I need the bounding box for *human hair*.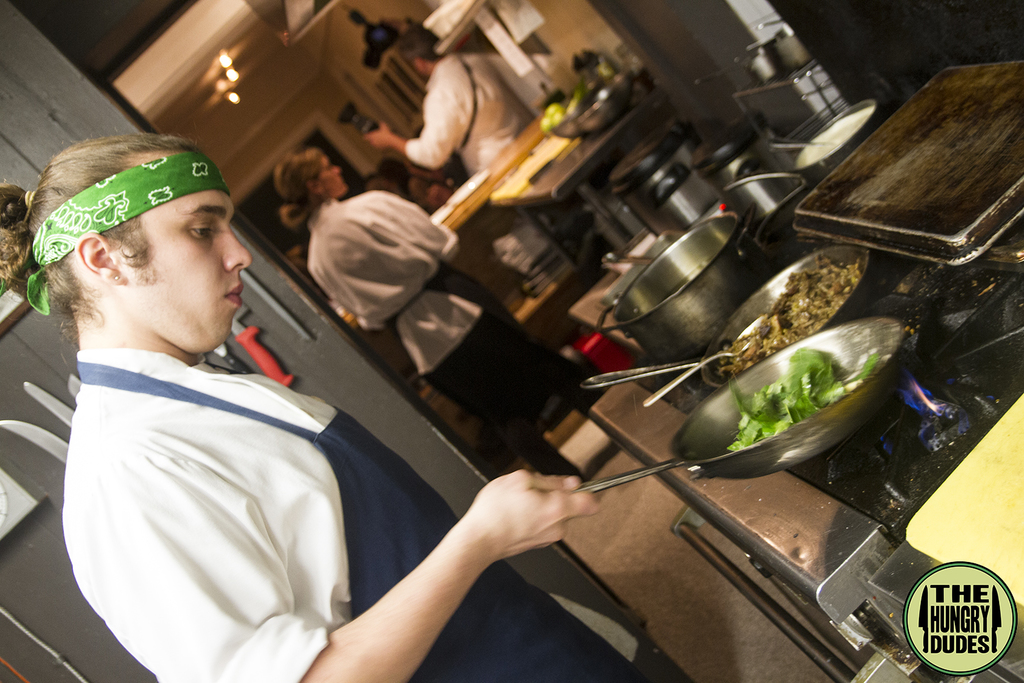
Here it is: pyautogui.locateOnScreen(0, 123, 202, 354).
